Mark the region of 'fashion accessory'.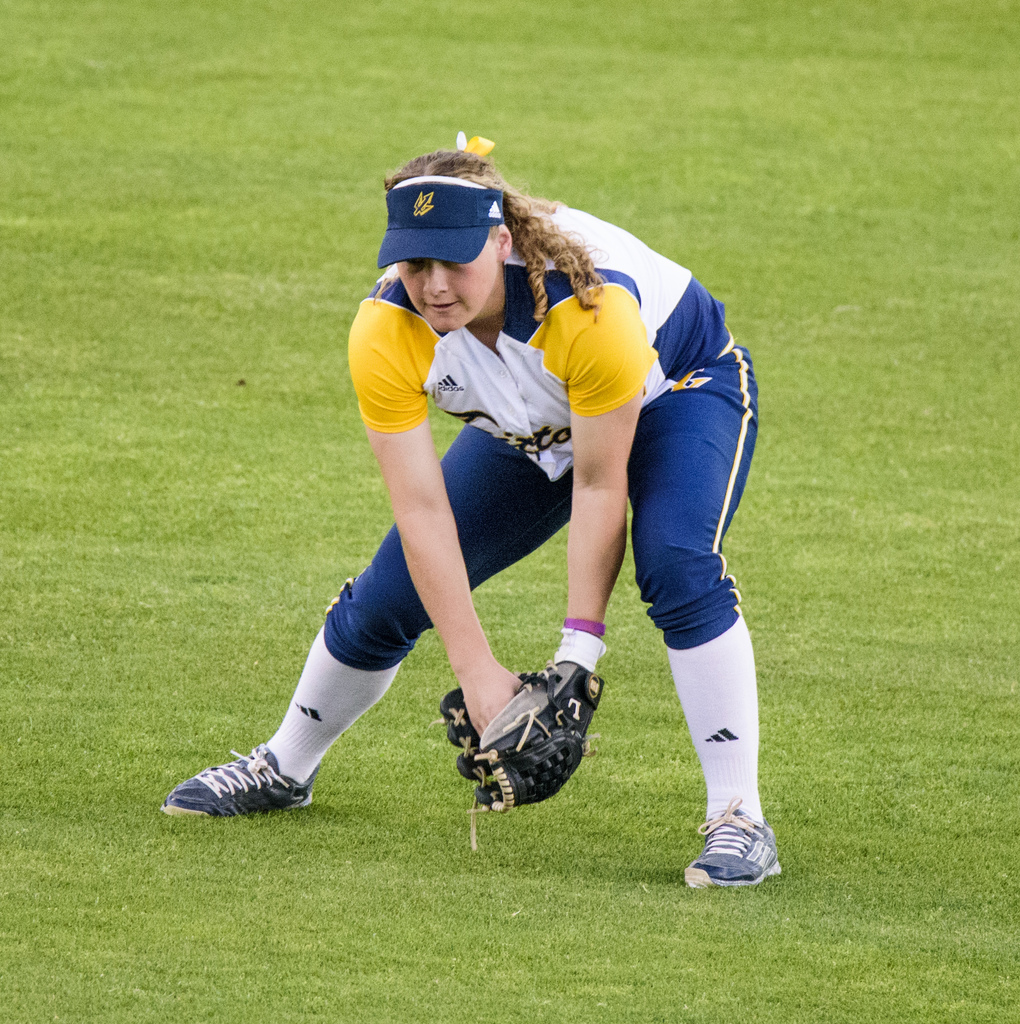
Region: (375, 182, 509, 261).
